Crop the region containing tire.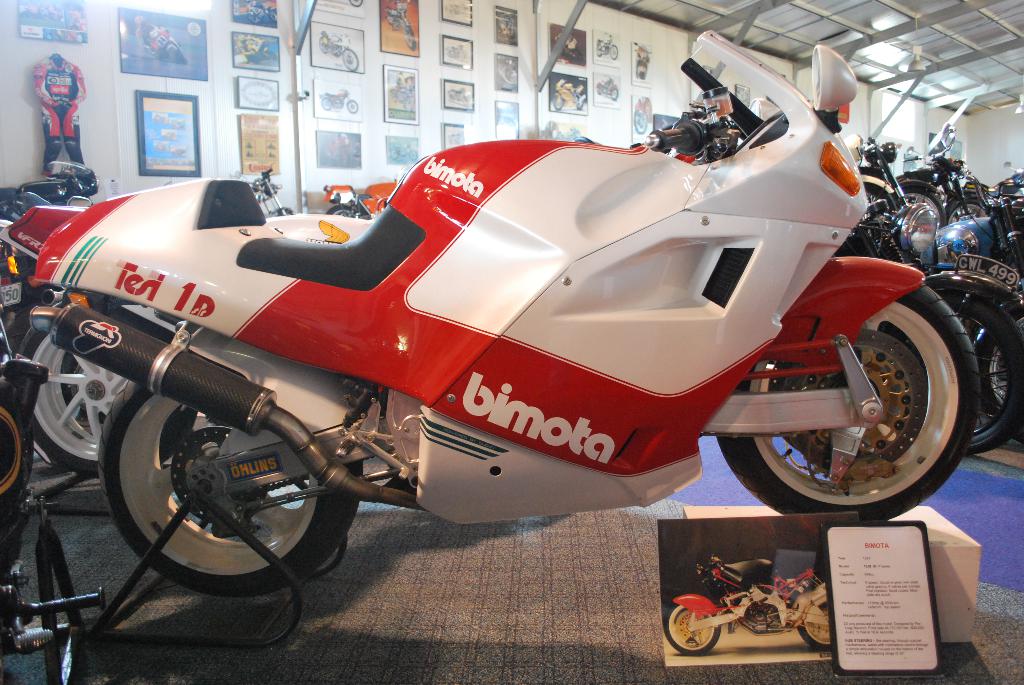
Crop region: box=[735, 292, 977, 521].
